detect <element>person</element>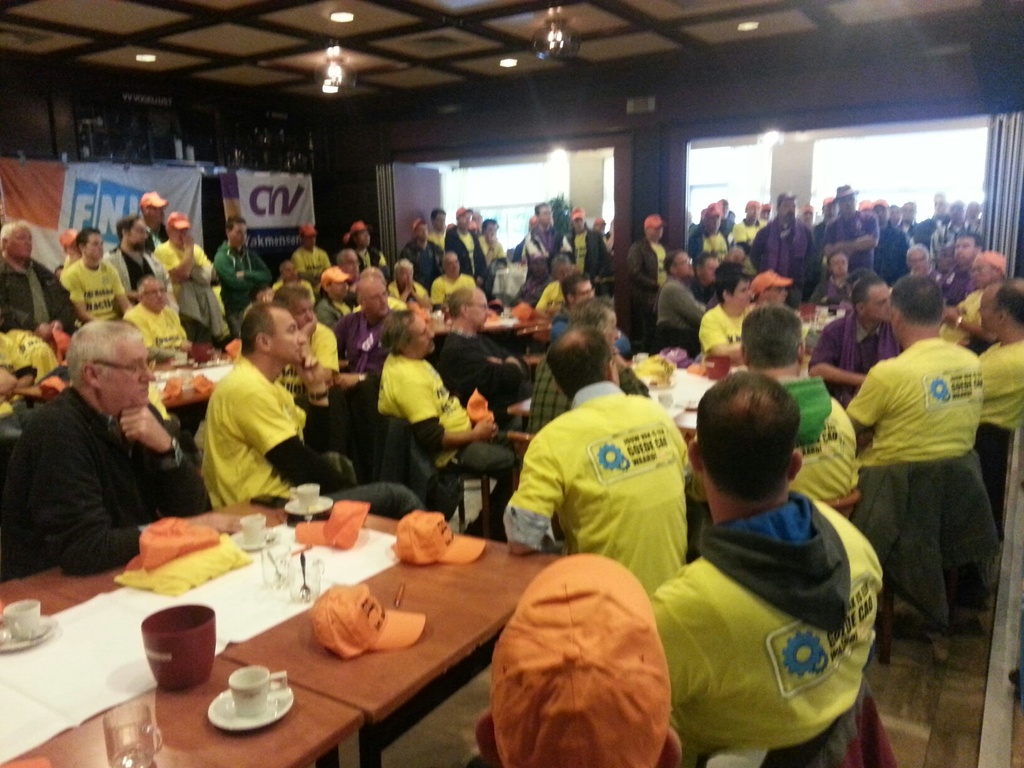
538/254/581/321
